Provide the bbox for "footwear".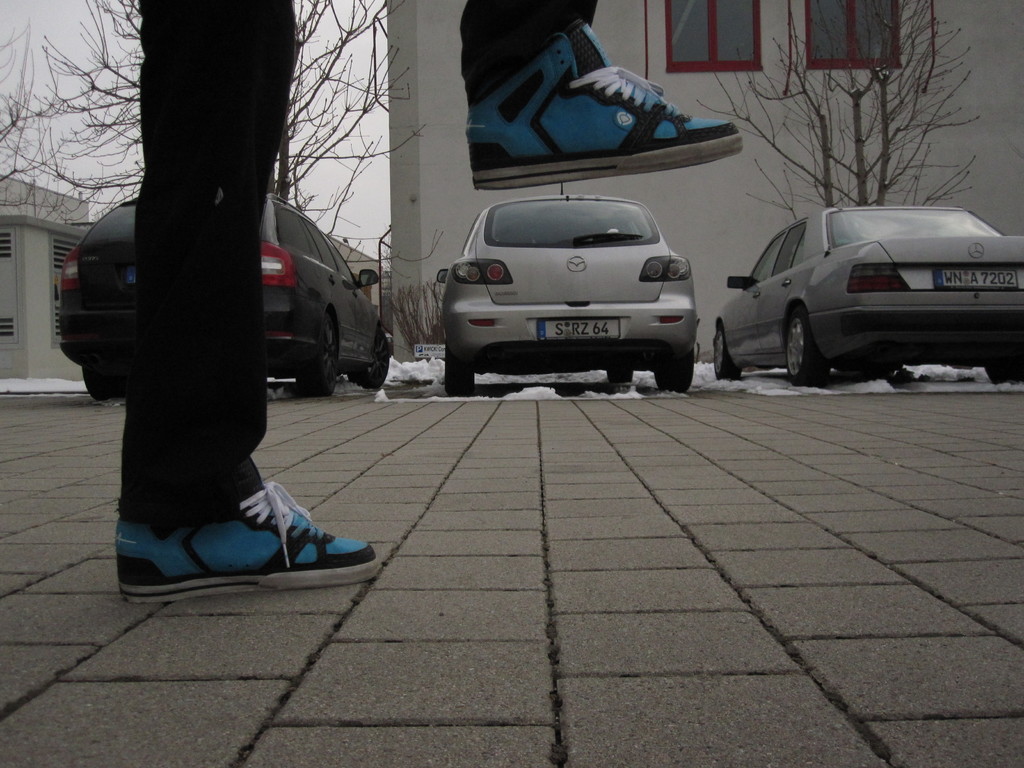
box=[467, 19, 746, 191].
